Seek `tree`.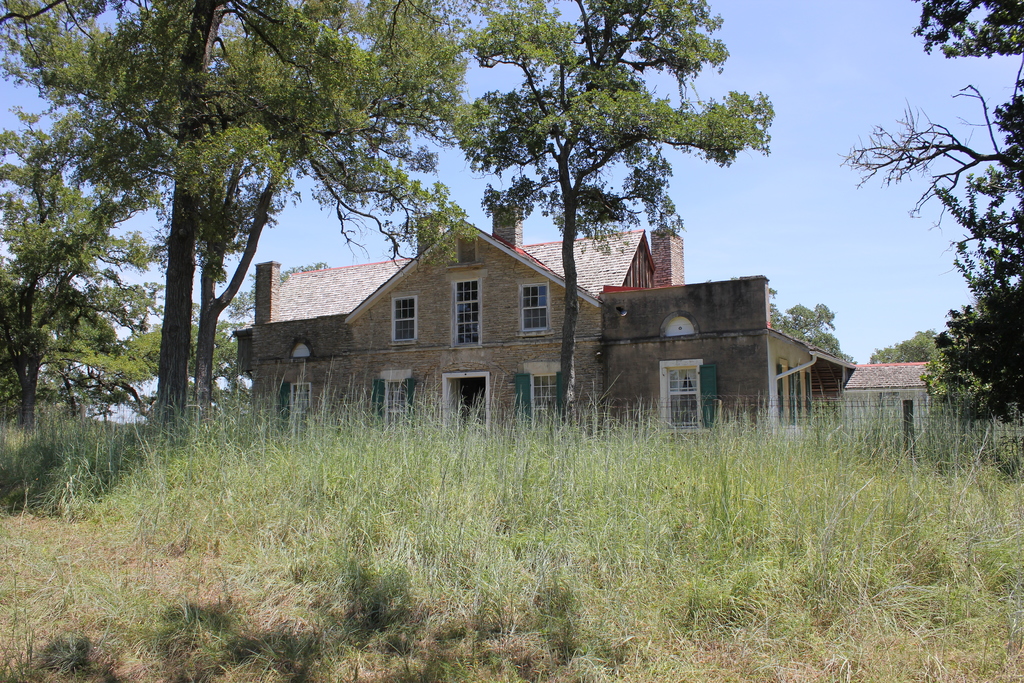
{"x1": 699, "y1": 272, "x2": 859, "y2": 368}.
